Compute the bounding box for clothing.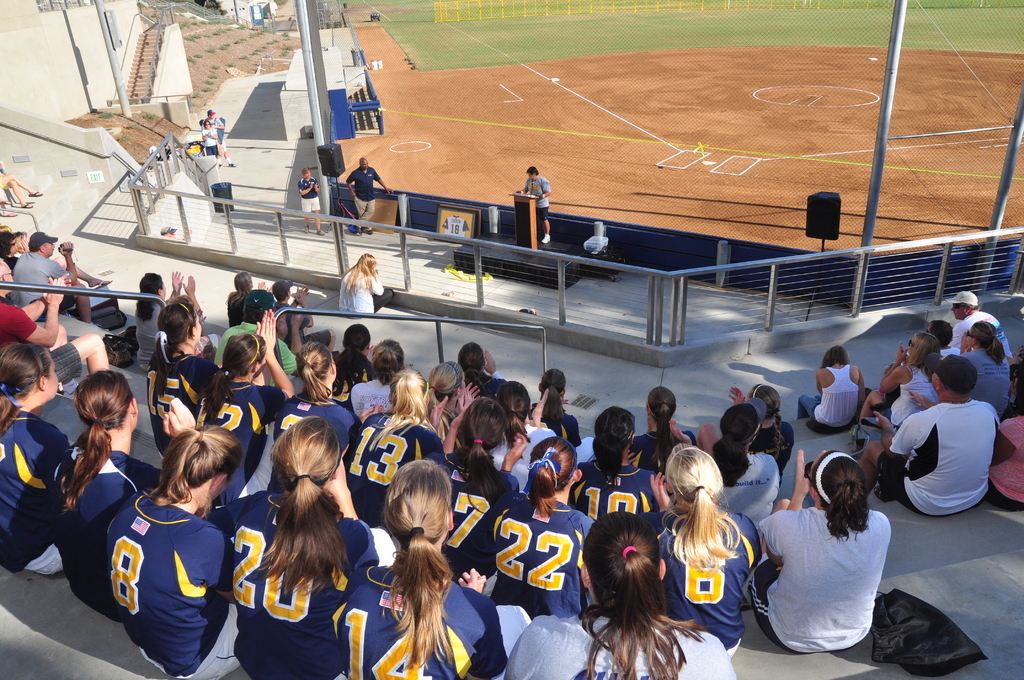
{"left": 143, "top": 346, "right": 213, "bottom": 460}.
